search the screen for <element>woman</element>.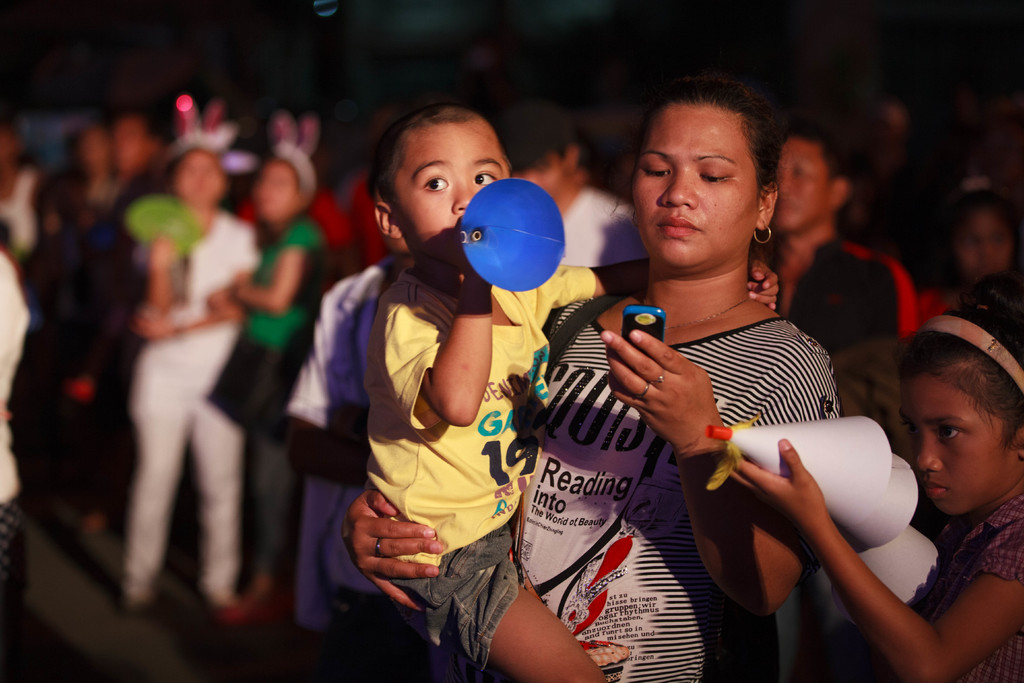
Found at box=[337, 76, 840, 680].
